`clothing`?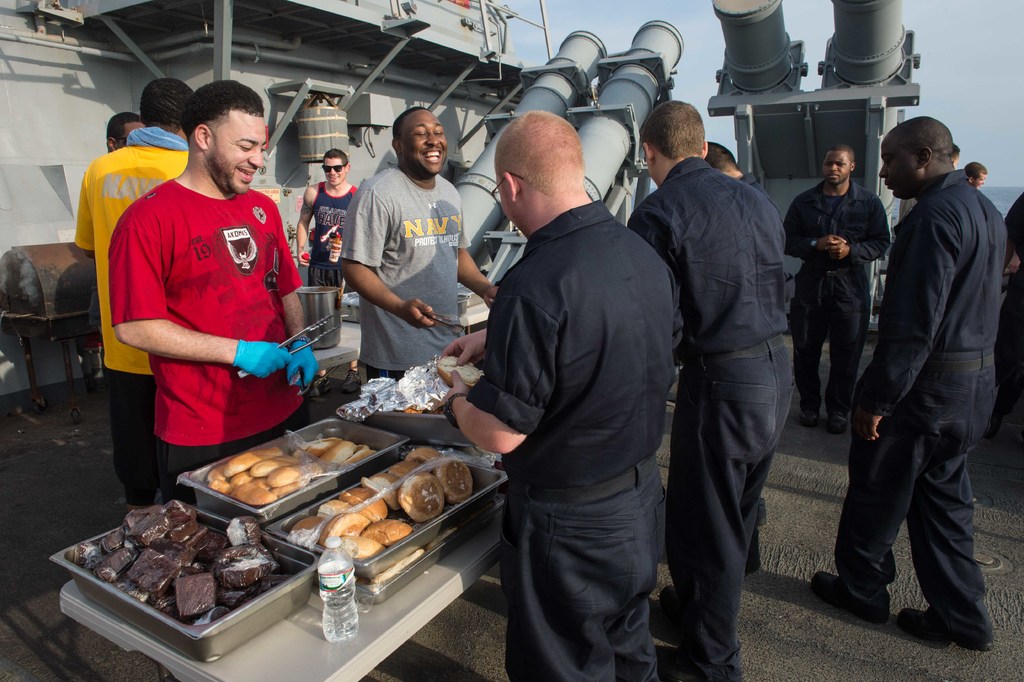
[292,174,360,291]
